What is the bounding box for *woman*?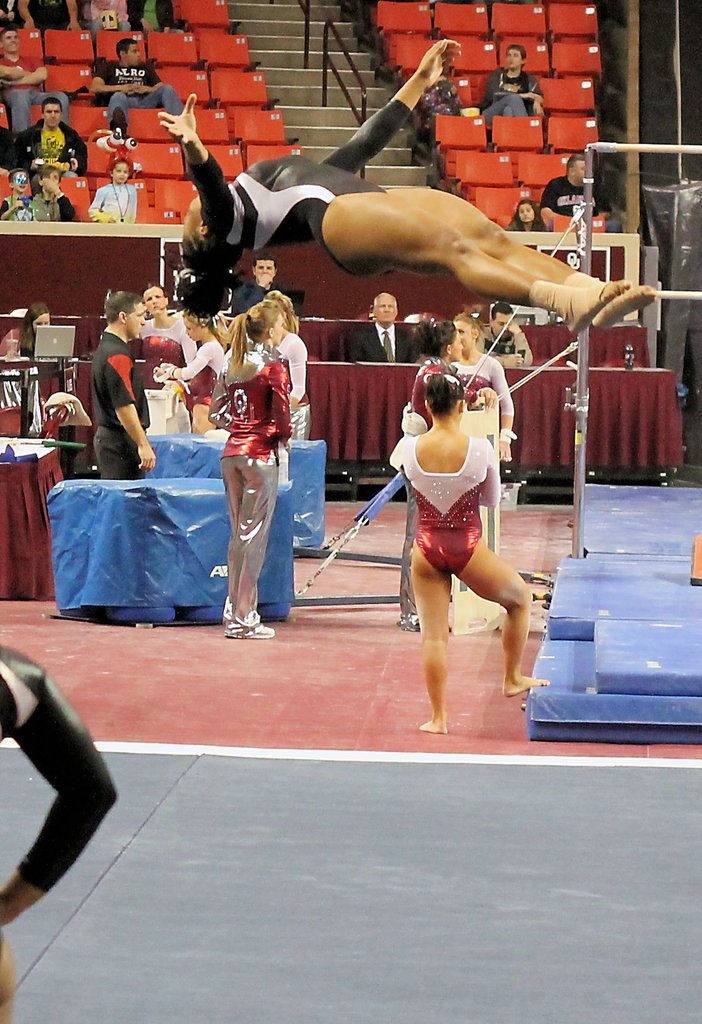
bbox=(205, 289, 307, 628).
